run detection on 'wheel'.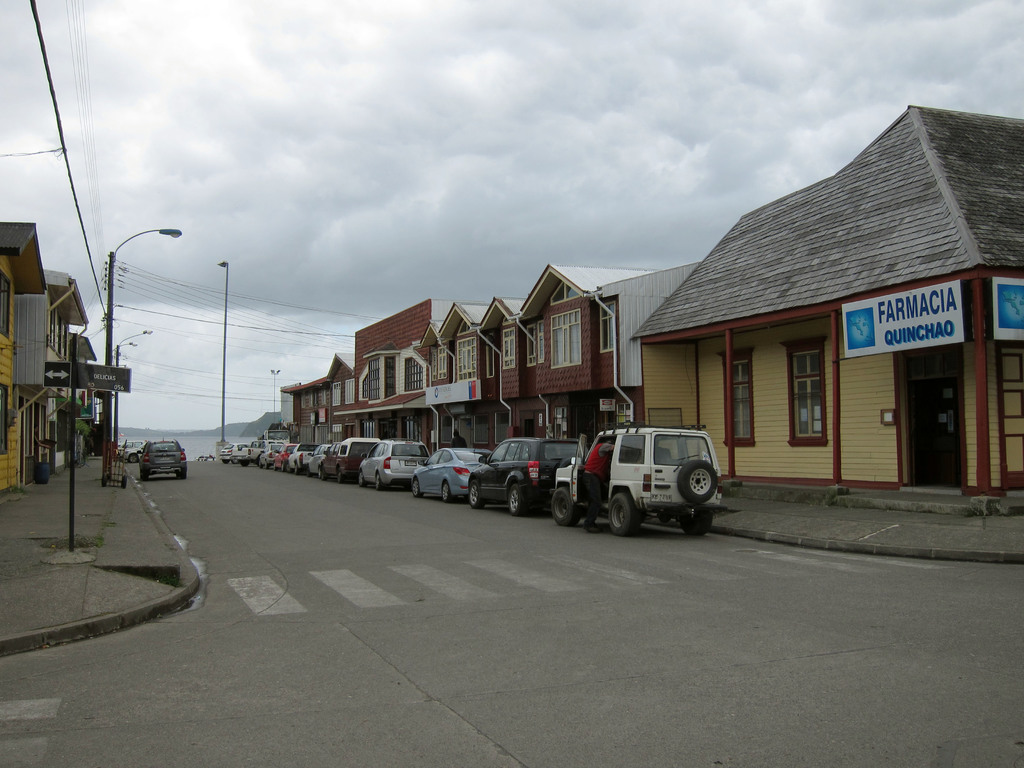
Result: BBox(181, 474, 186, 481).
